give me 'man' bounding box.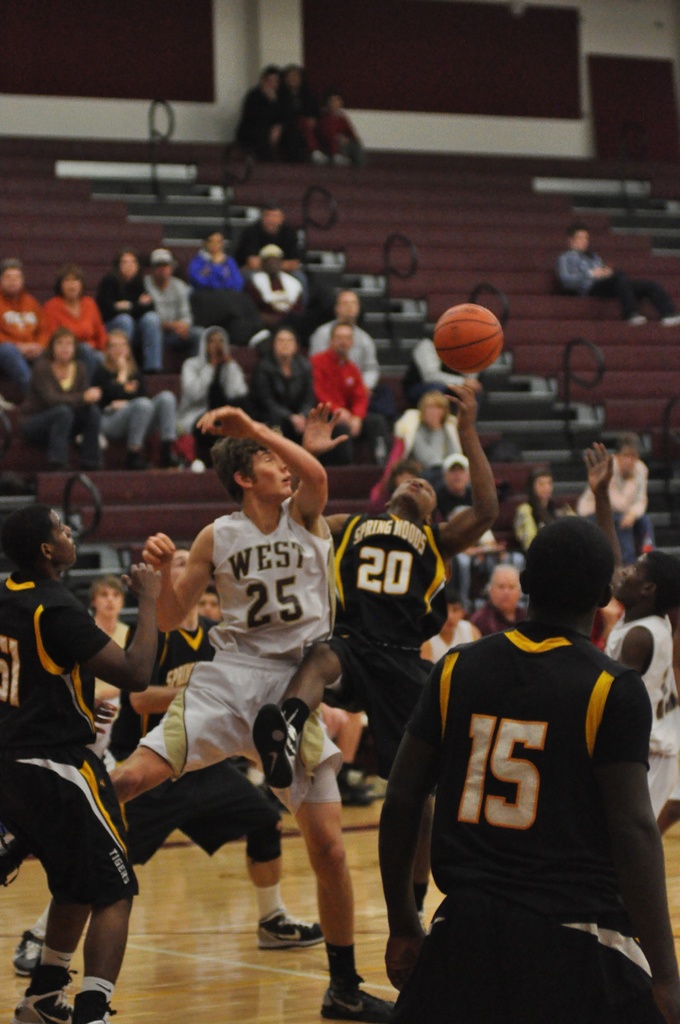
detection(190, 232, 268, 352).
